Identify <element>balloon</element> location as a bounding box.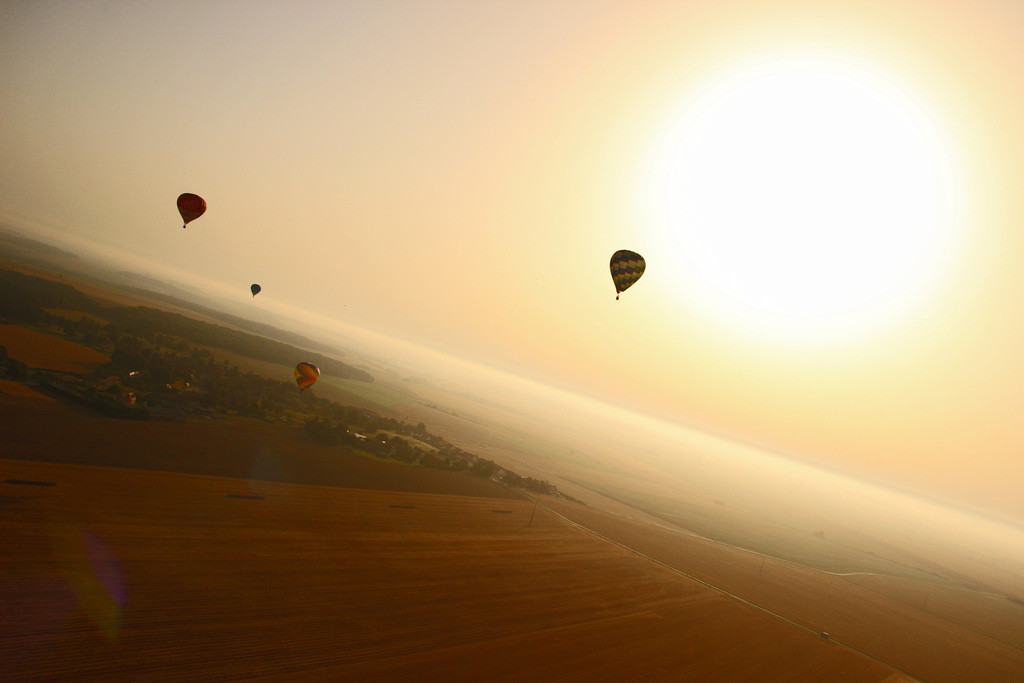
607 248 649 292.
